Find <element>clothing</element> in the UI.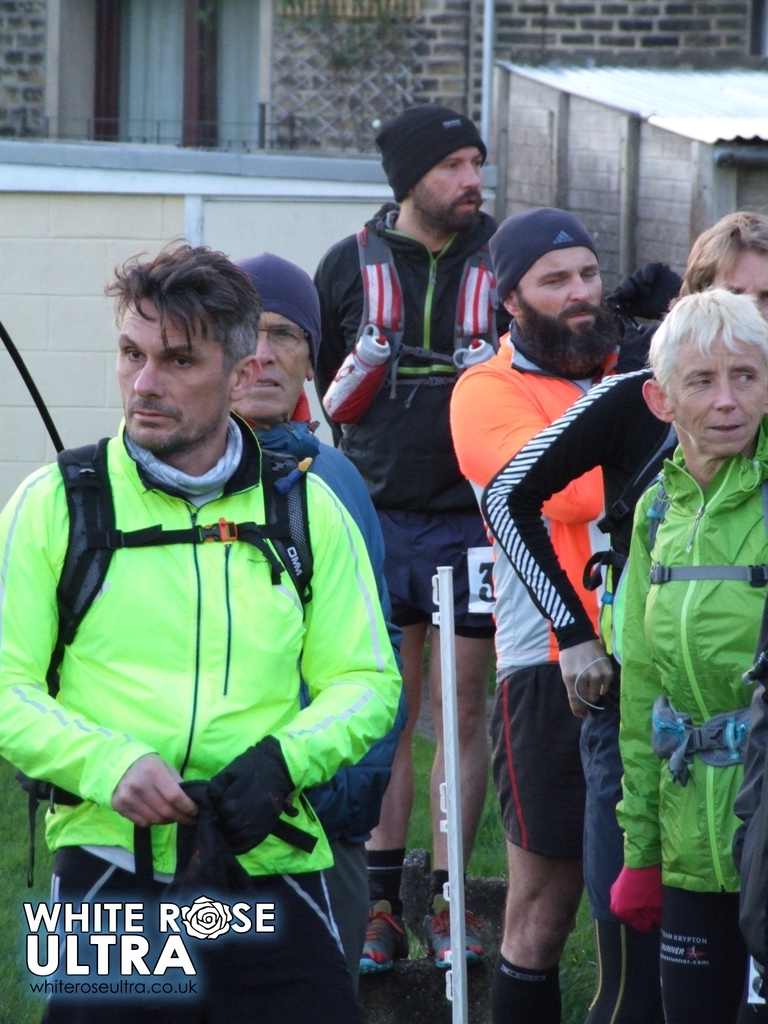
UI element at crop(316, 184, 564, 827).
